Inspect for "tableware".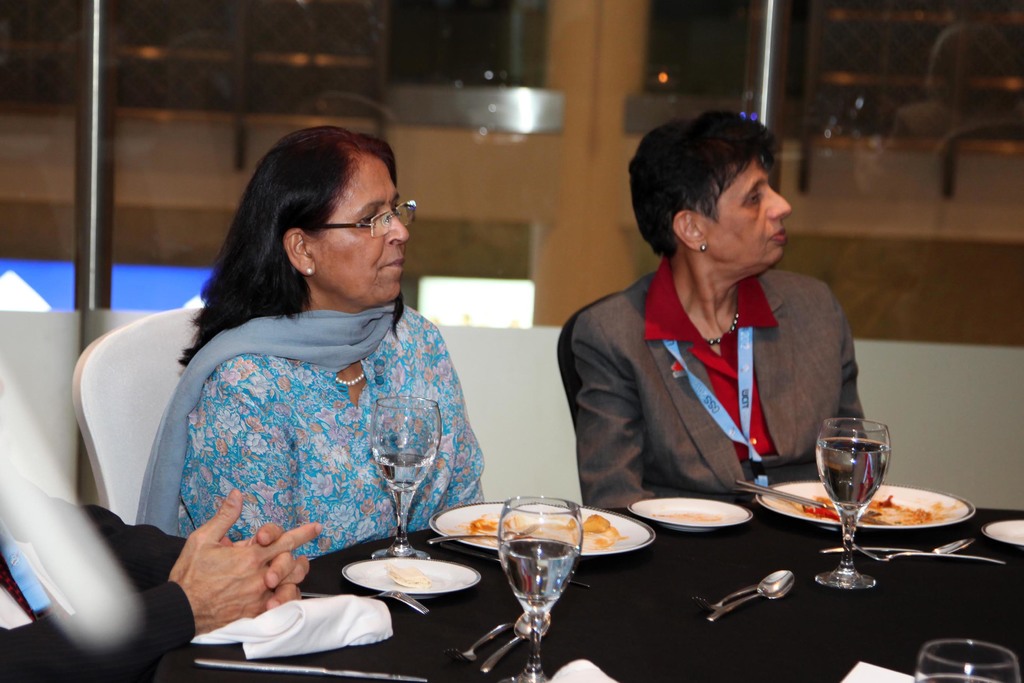
Inspection: {"left": 193, "top": 657, "right": 430, "bottom": 682}.
